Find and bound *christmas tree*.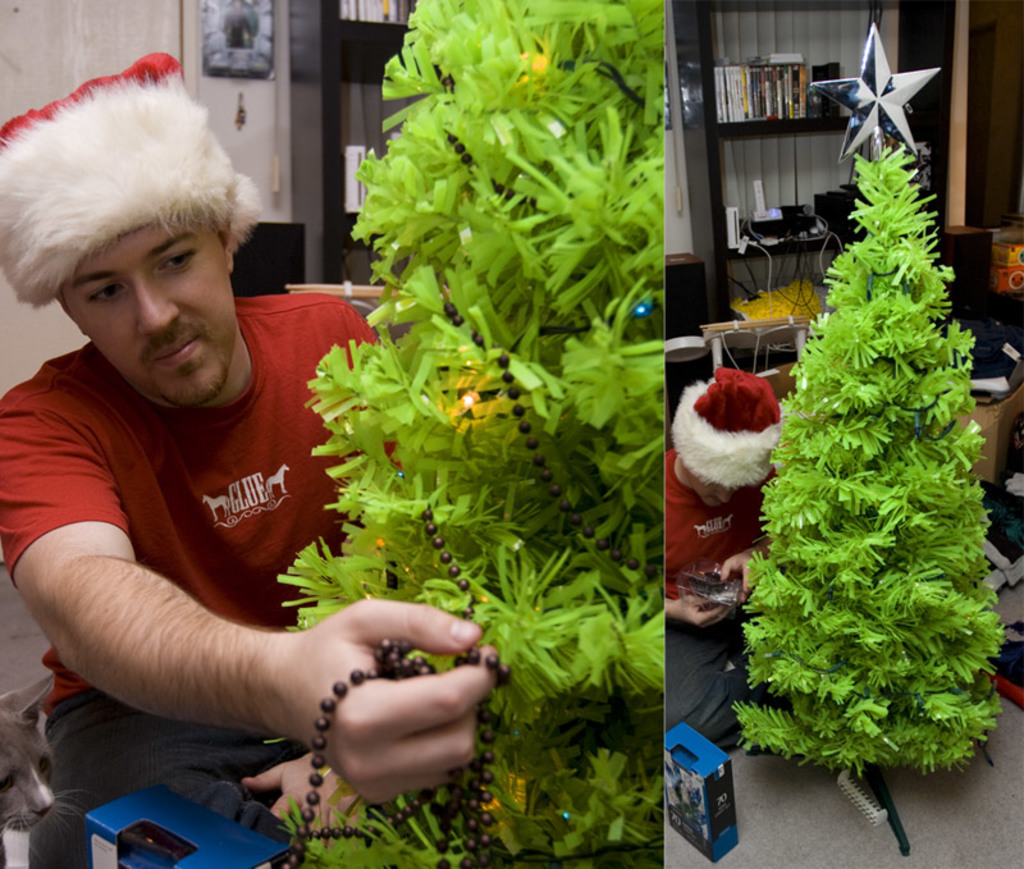
Bound: 730, 22, 1005, 782.
